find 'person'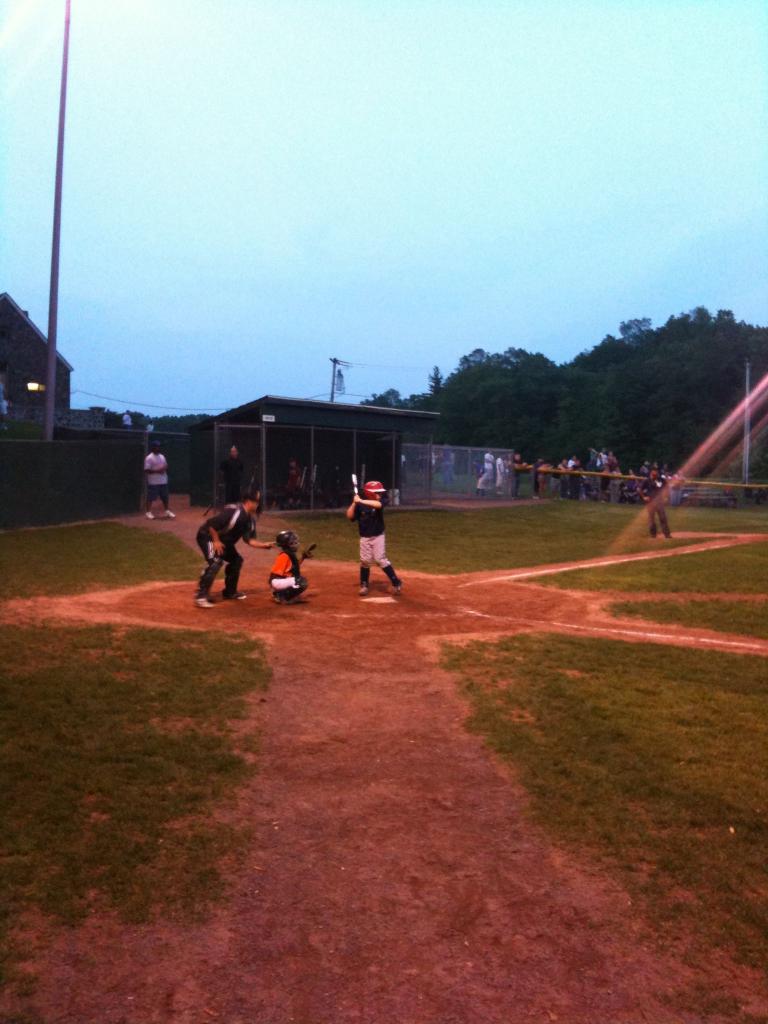
box(341, 476, 402, 591)
